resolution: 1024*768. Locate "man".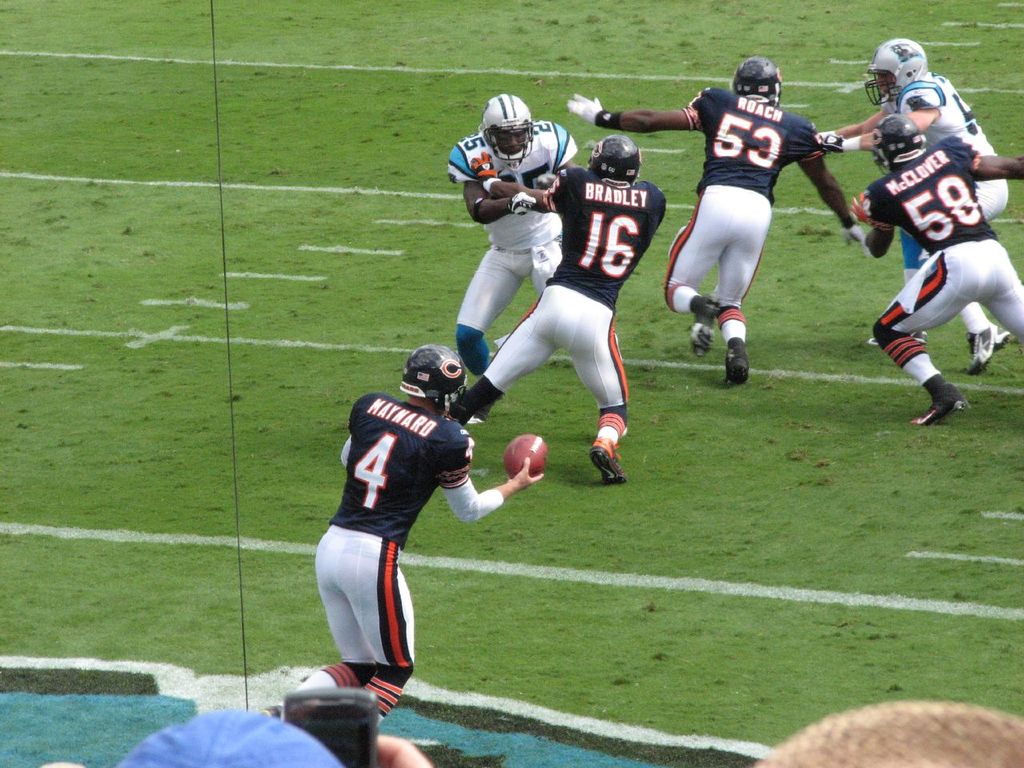
(846,112,1023,436).
